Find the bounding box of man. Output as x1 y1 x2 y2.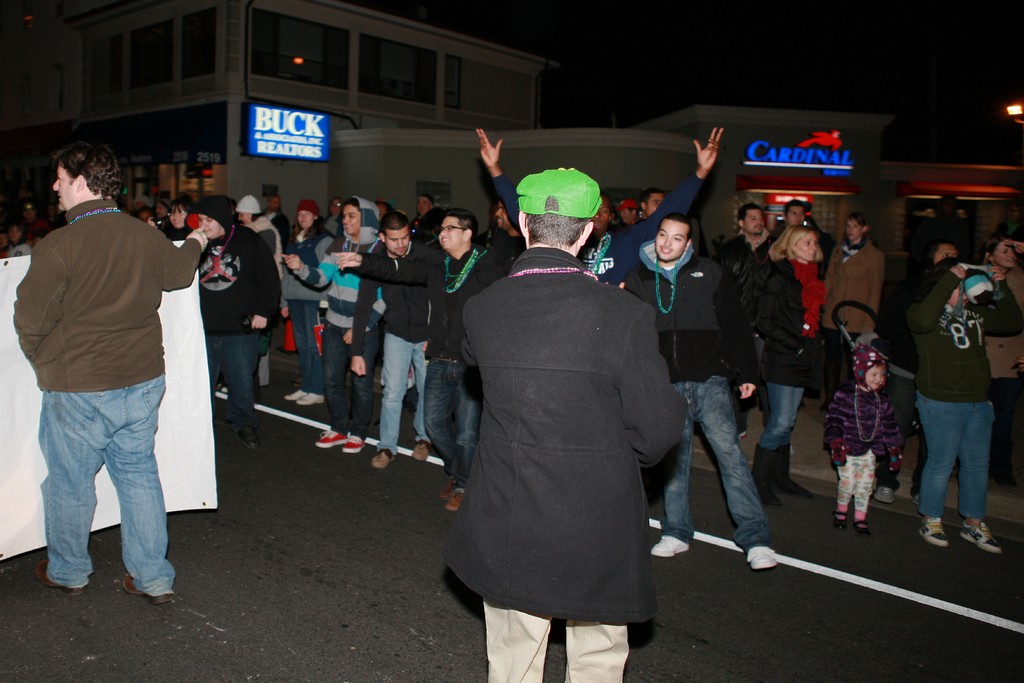
615 200 644 227.
